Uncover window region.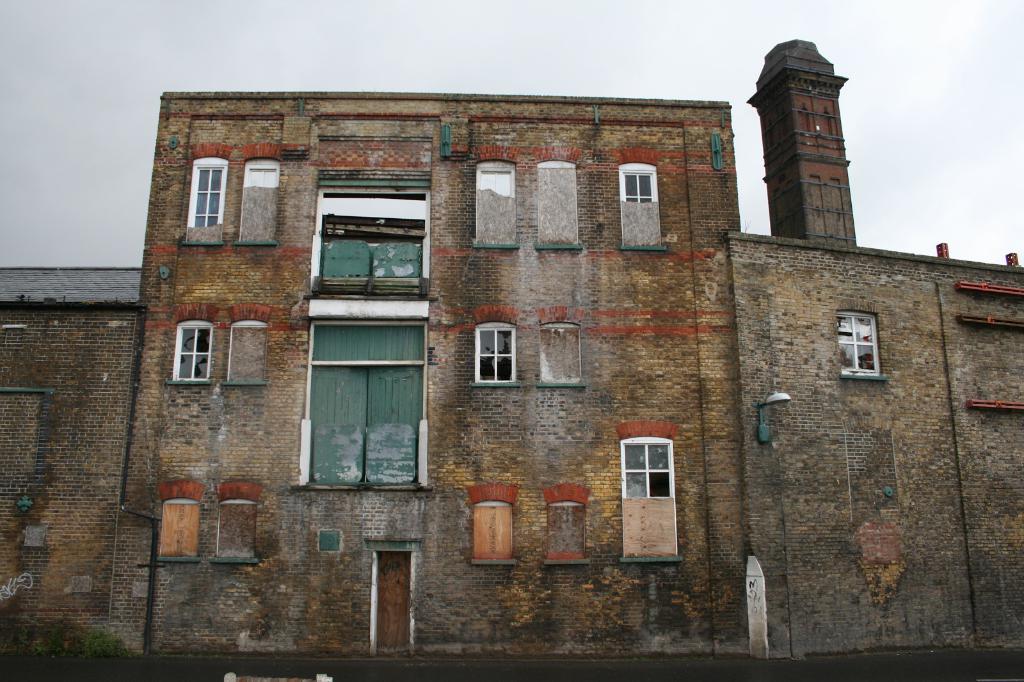
Uncovered: select_region(544, 506, 586, 561).
